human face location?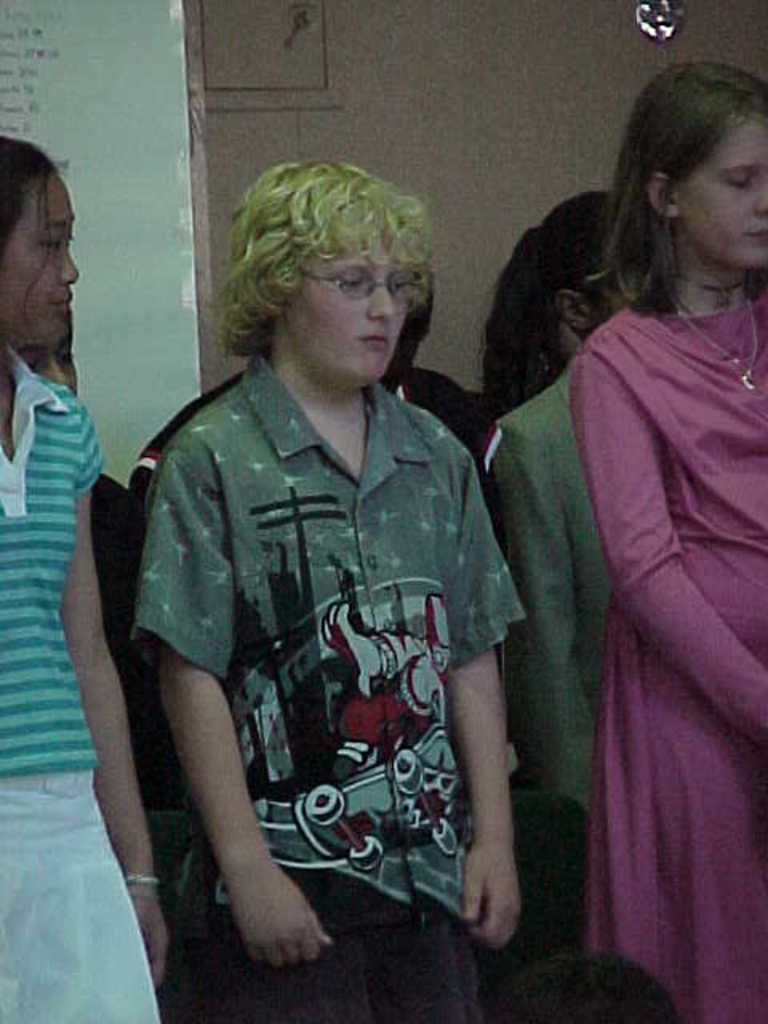
detection(290, 251, 406, 378)
